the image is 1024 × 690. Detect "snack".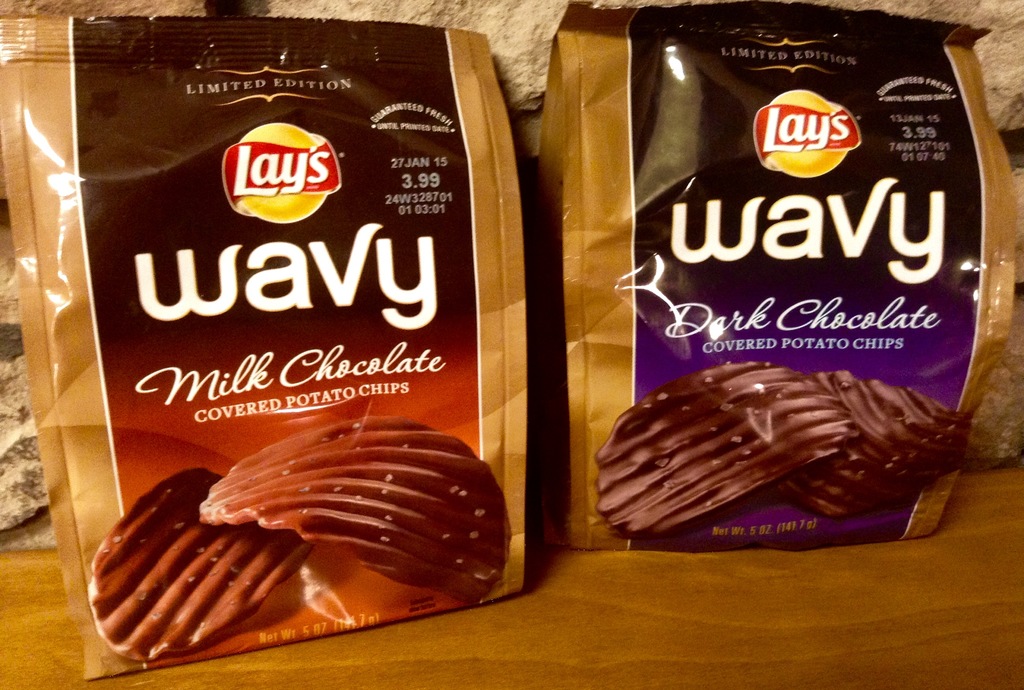
Detection: (573,350,964,541).
